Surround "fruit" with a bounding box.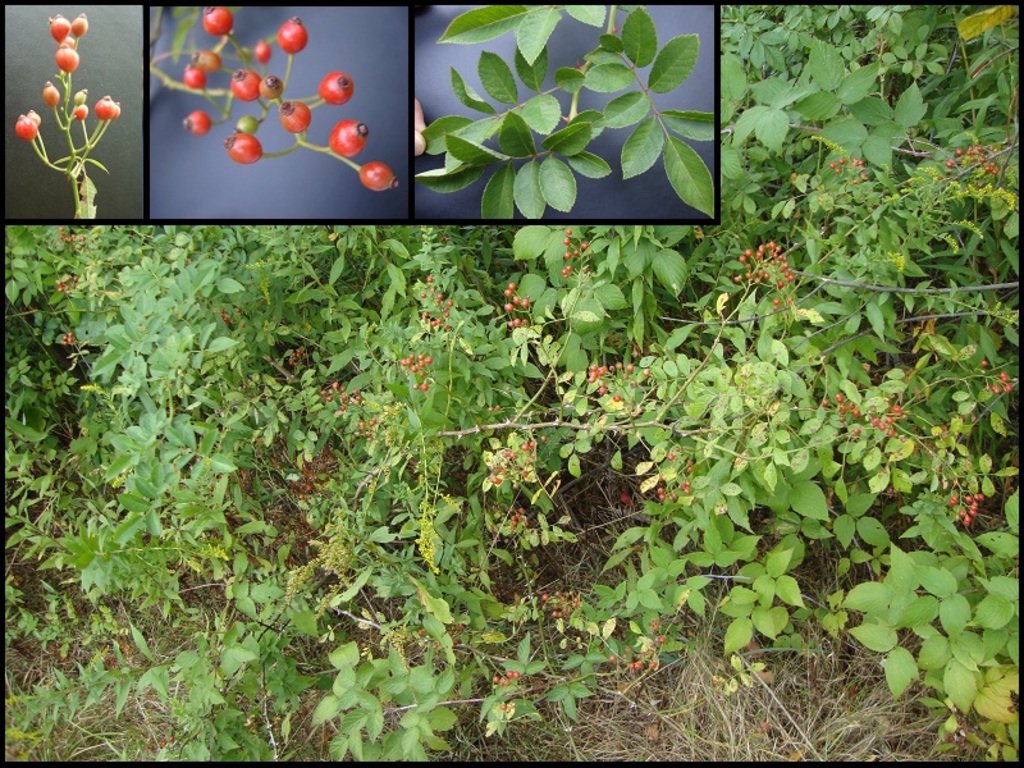
x1=280, y1=100, x2=314, y2=128.
